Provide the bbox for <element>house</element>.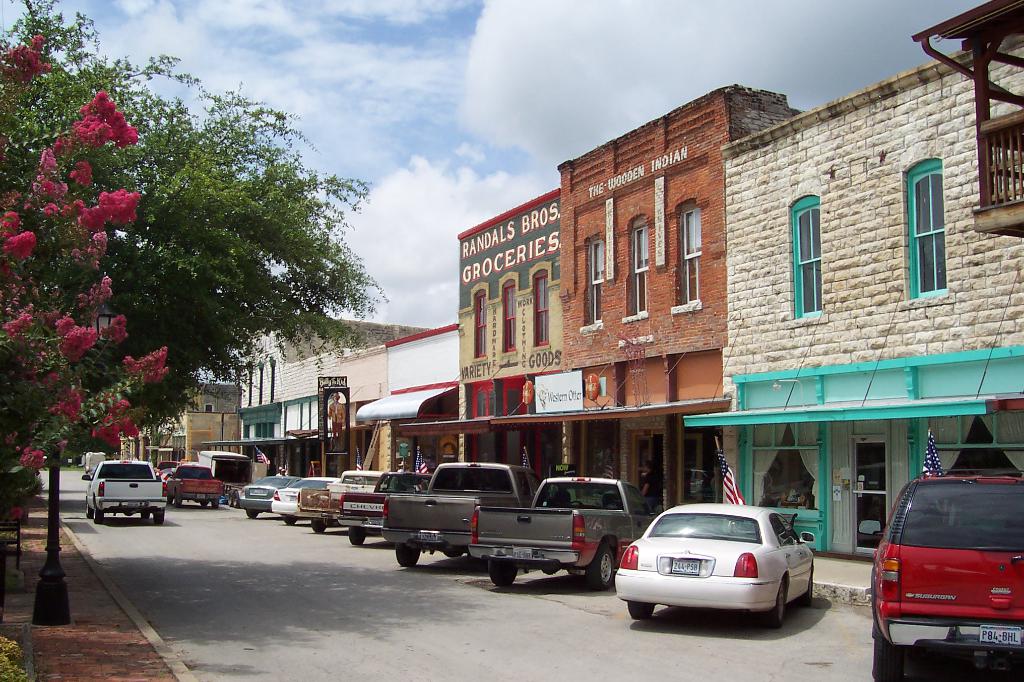
396, 184, 566, 480.
